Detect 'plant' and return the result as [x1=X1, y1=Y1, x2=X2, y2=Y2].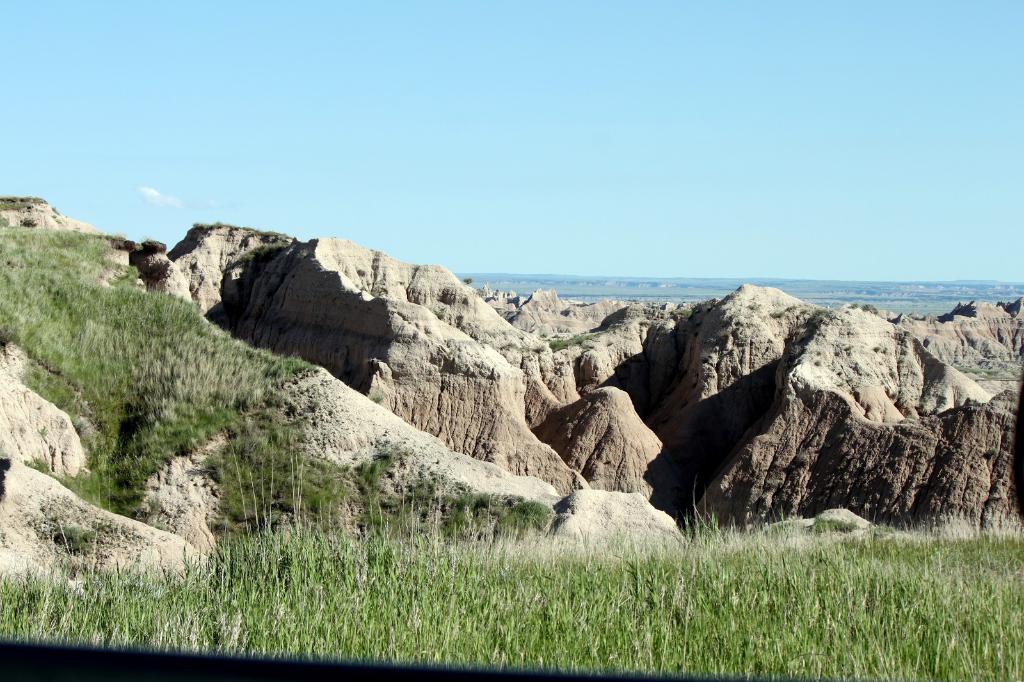
[x1=545, y1=328, x2=600, y2=353].
